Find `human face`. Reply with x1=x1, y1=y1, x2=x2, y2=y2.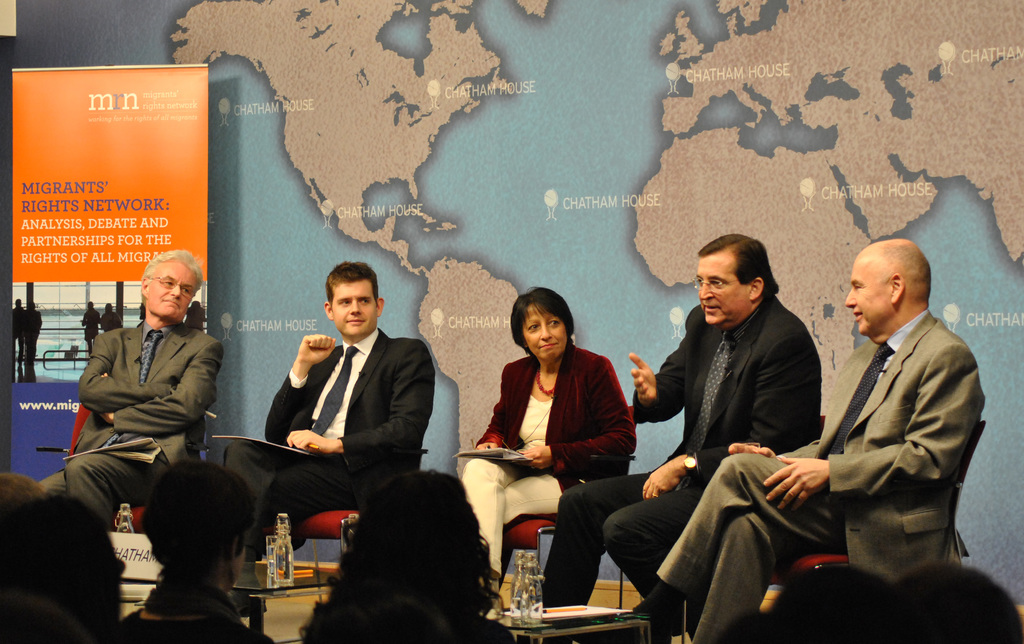
x1=694, y1=257, x2=745, y2=323.
